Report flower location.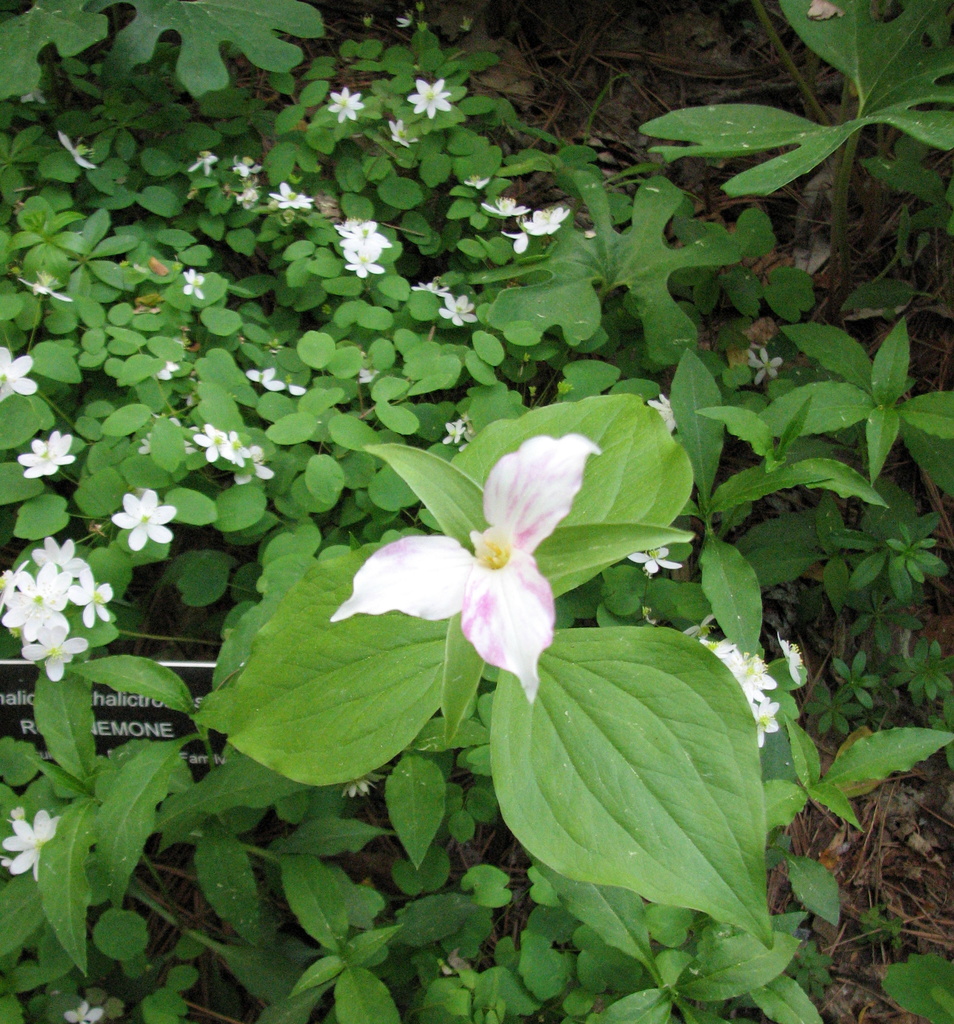
Report: x1=326, y1=86, x2=366, y2=125.
